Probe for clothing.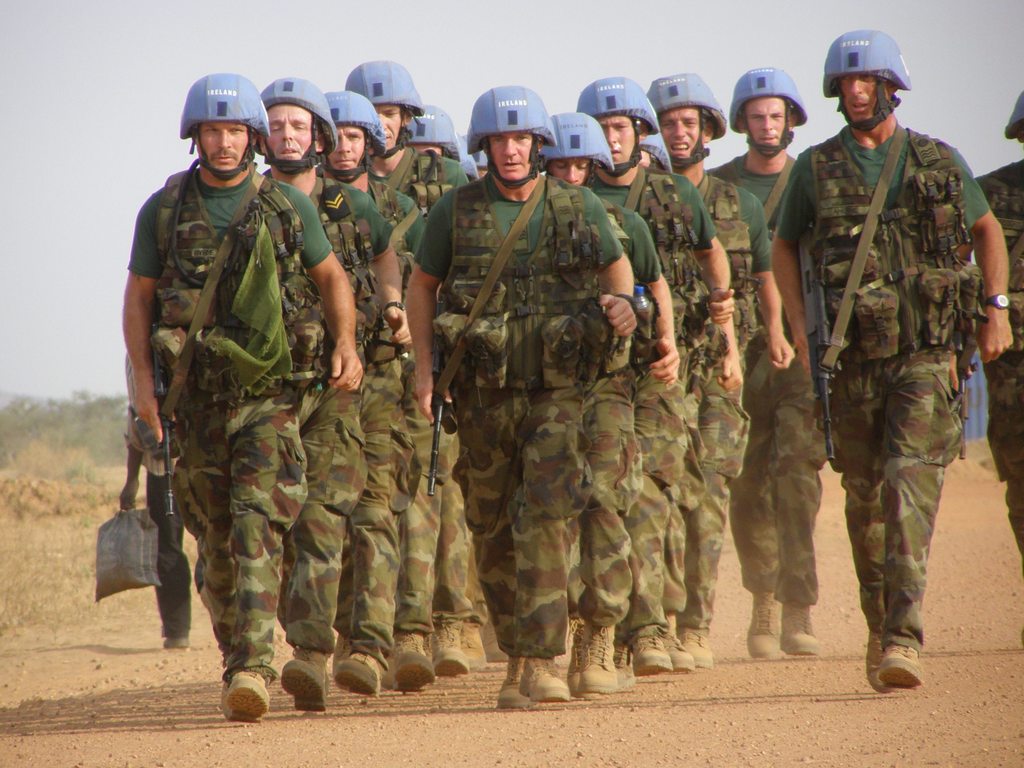
Probe result: {"left": 763, "top": 56, "right": 998, "bottom": 653}.
